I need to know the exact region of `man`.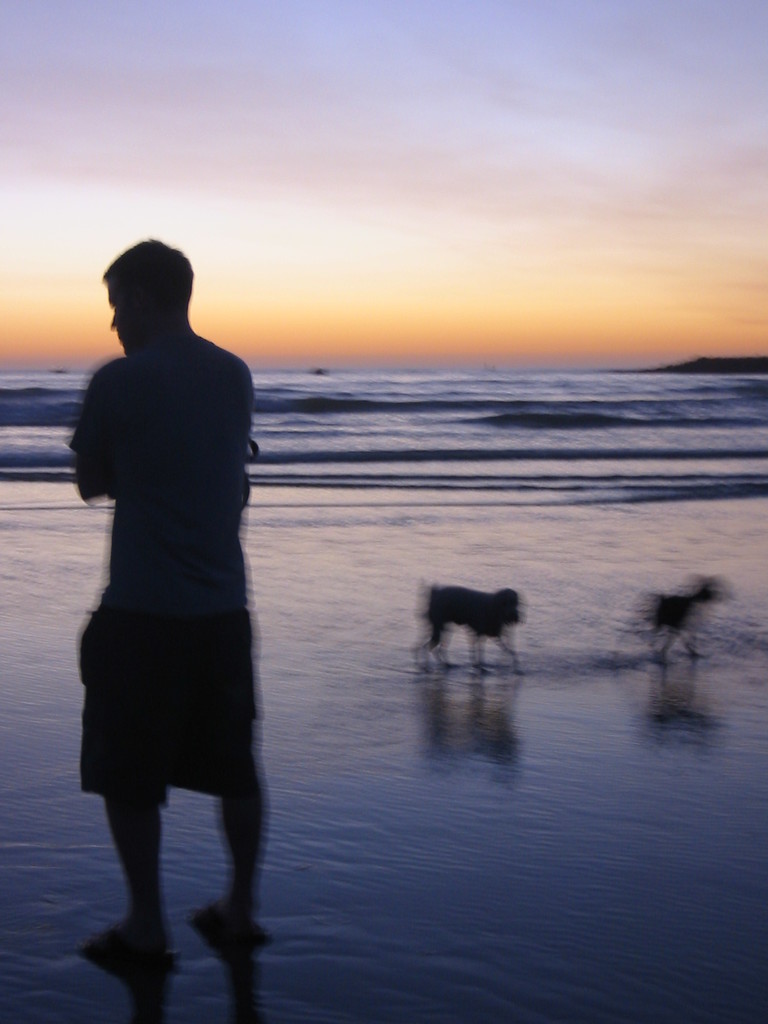
Region: (59,195,297,983).
